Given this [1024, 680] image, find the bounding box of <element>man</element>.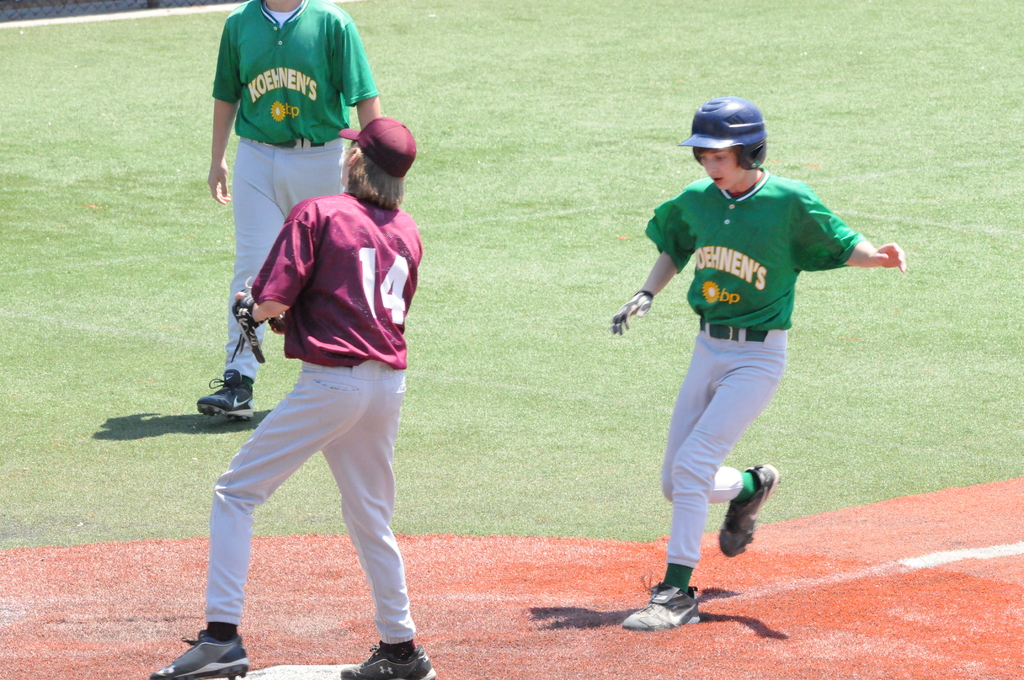
bbox=[198, 0, 384, 427].
